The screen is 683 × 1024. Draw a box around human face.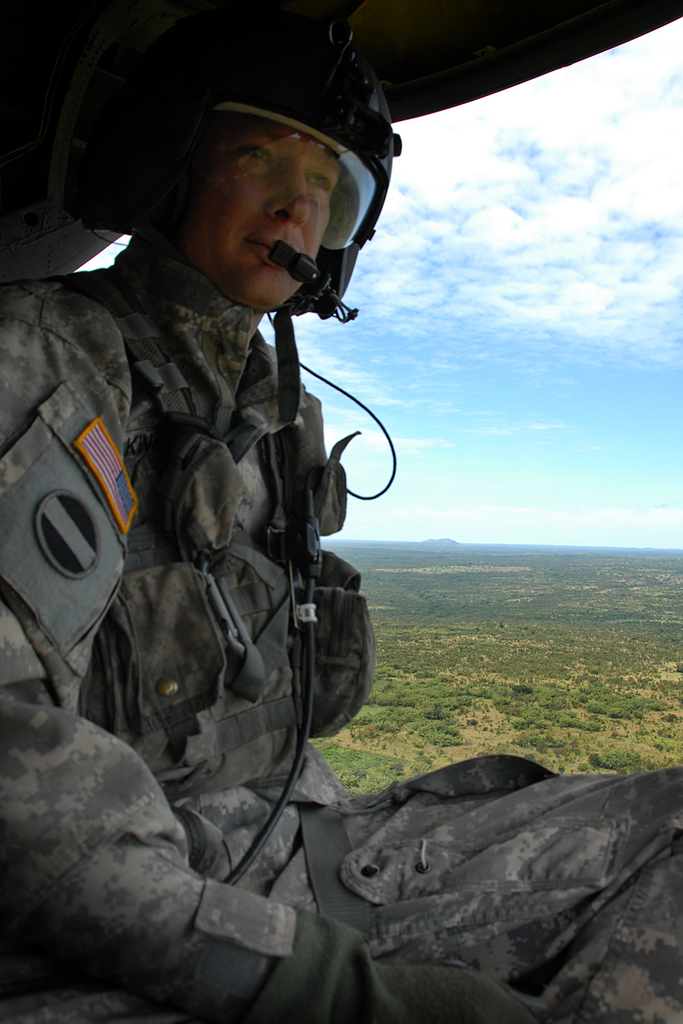
{"x1": 171, "y1": 113, "x2": 344, "y2": 310}.
